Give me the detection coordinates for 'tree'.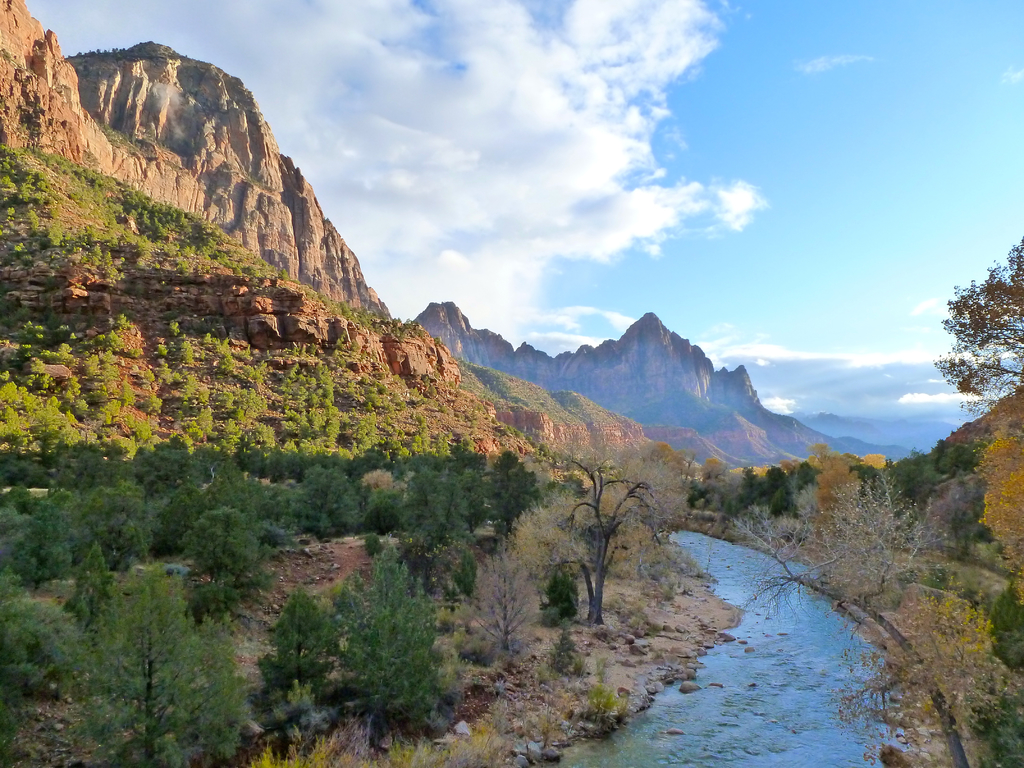
select_region(545, 554, 580, 621).
